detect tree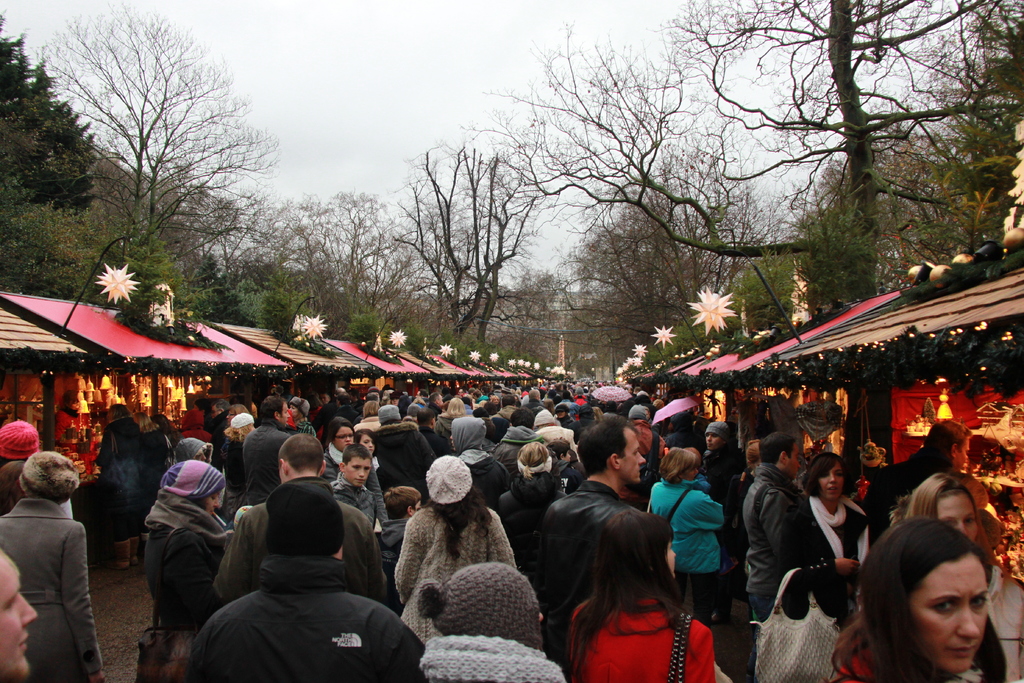
<box>924,0,1023,224</box>
